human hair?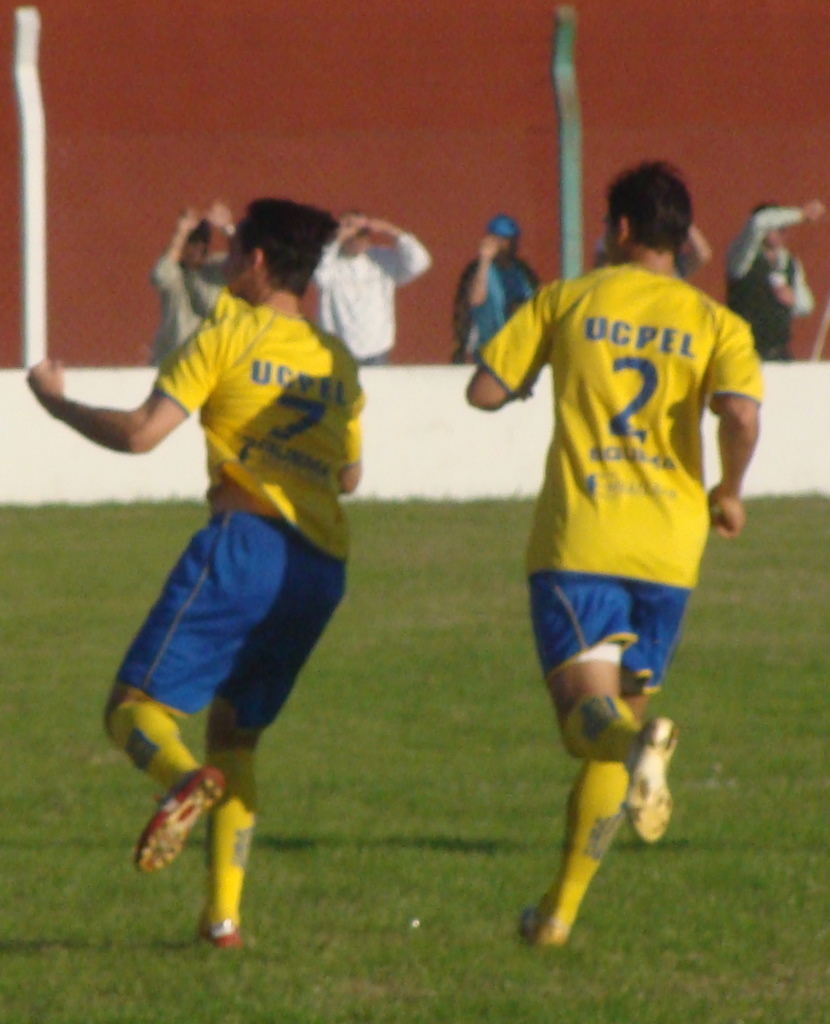
left=614, top=158, right=712, bottom=254
